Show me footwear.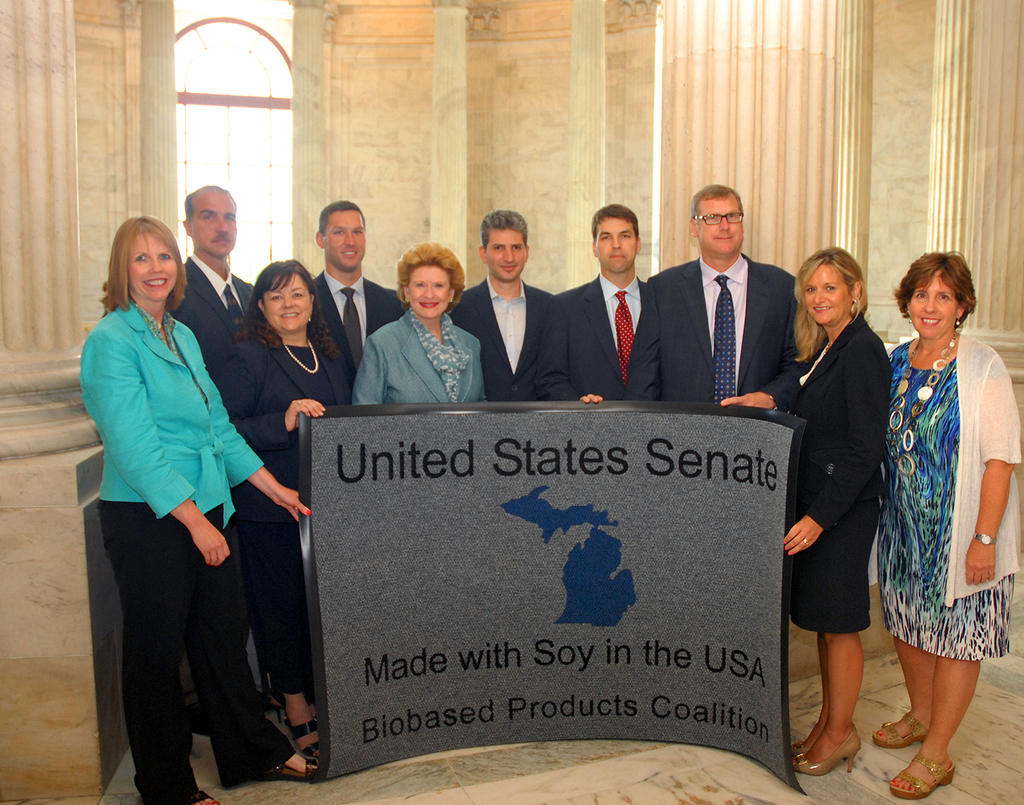
footwear is here: left=875, top=710, right=932, bottom=749.
